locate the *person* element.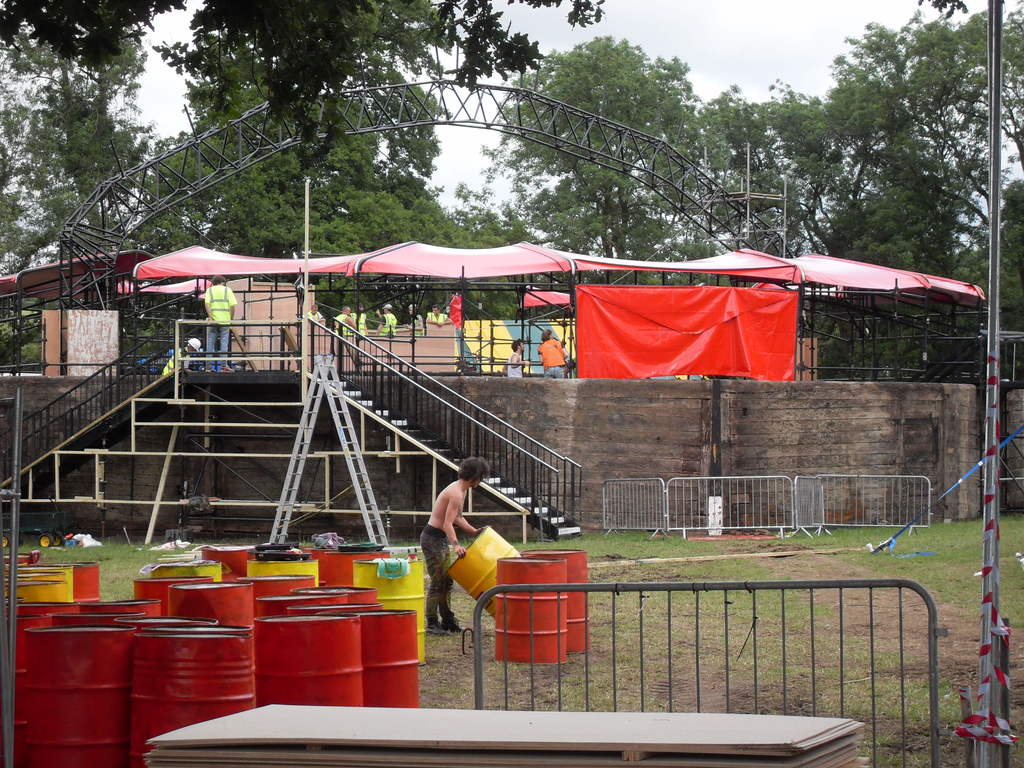
Element bbox: 163,337,201,374.
